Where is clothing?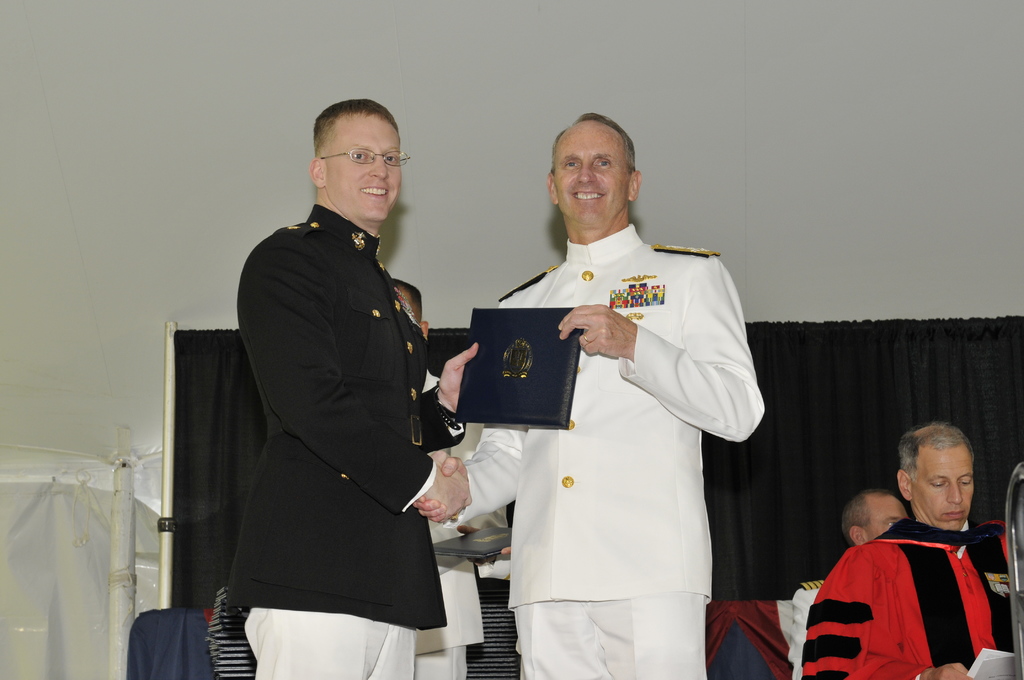
x1=788 y1=574 x2=829 y2=679.
